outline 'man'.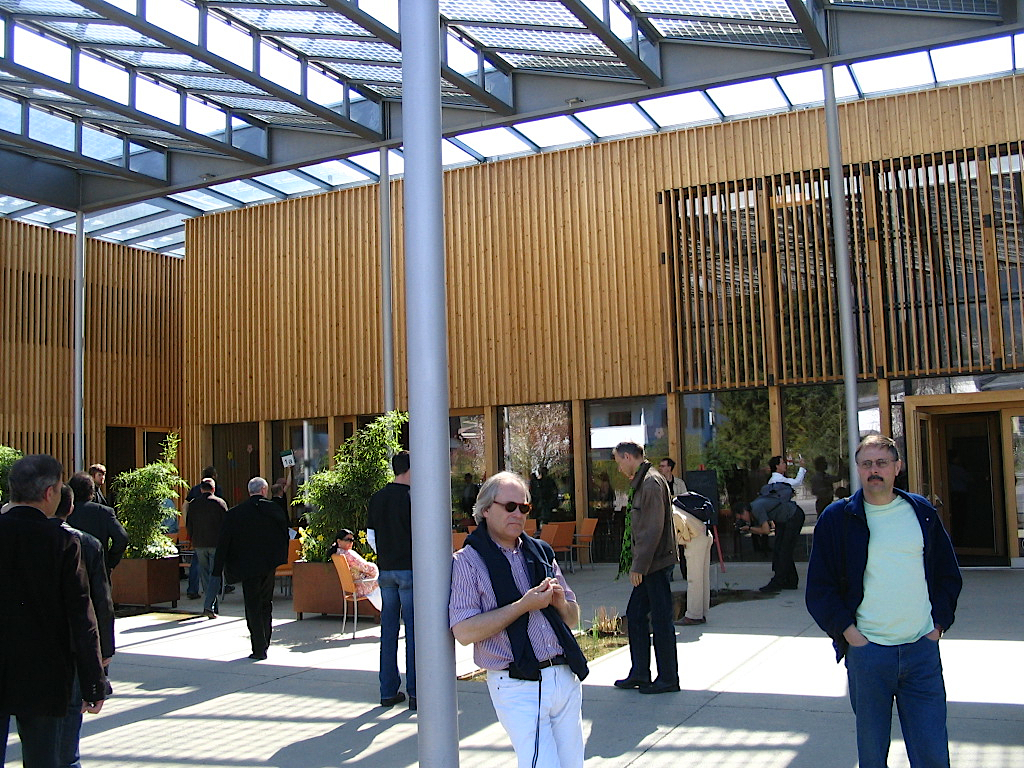
Outline: select_region(672, 504, 710, 628).
